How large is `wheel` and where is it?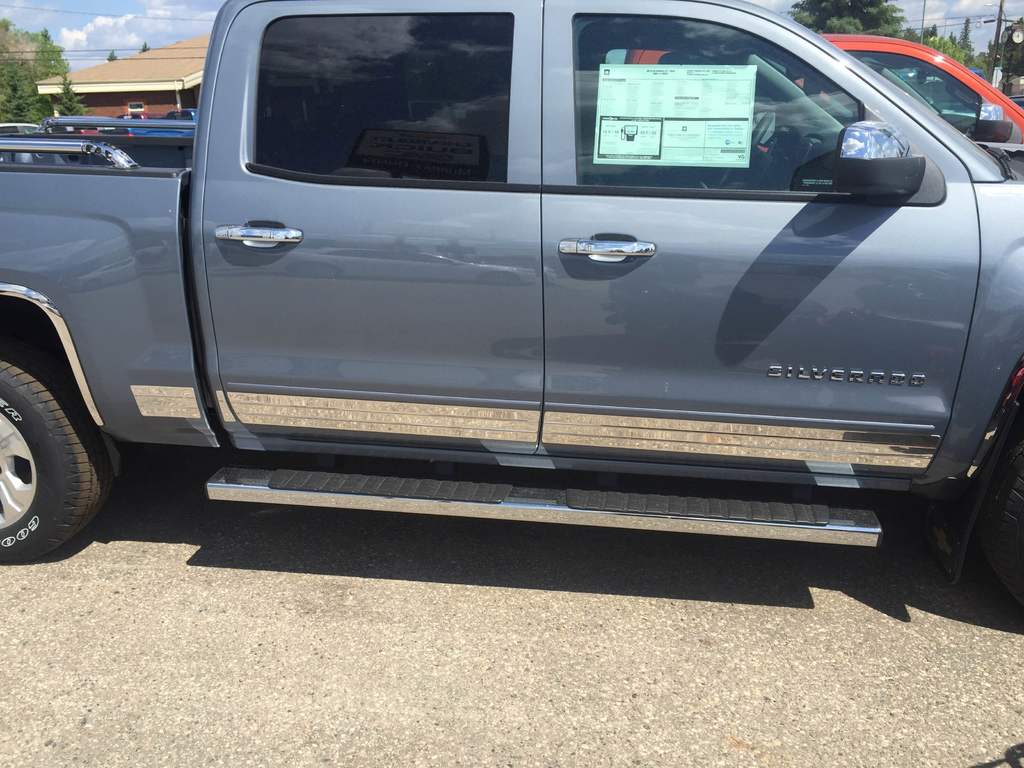
Bounding box: left=0, top=347, right=122, bottom=561.
